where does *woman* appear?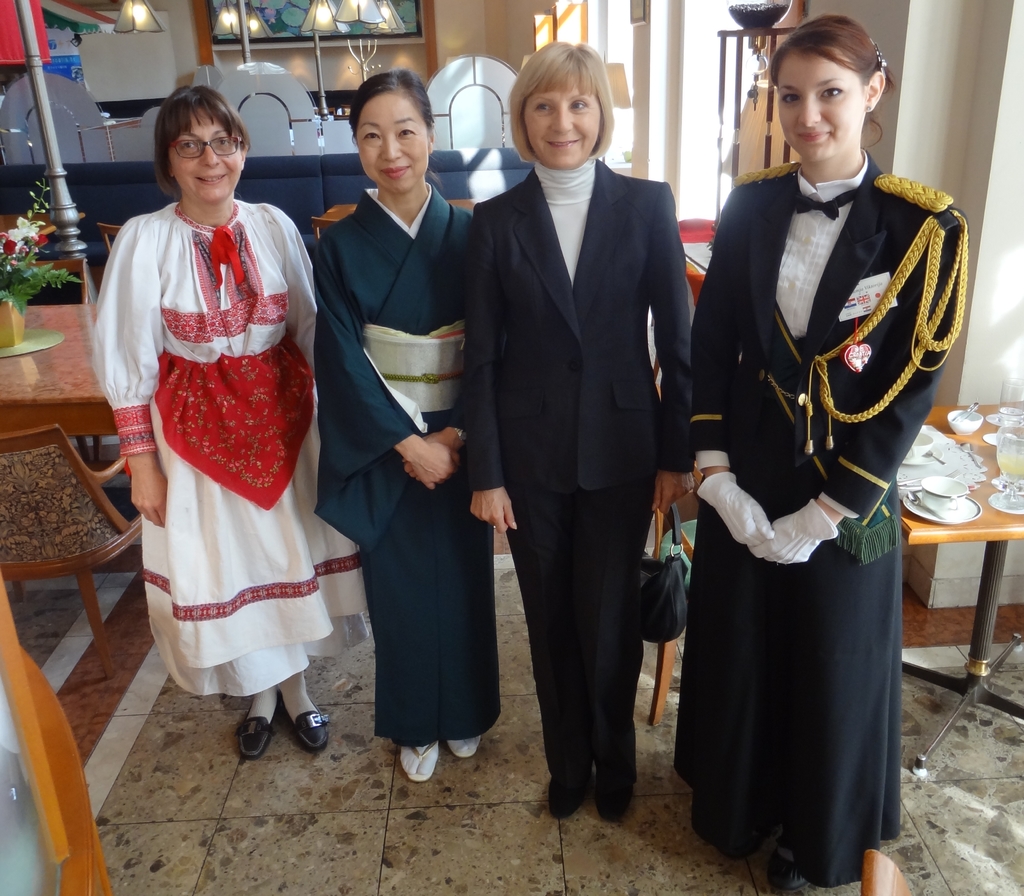
Appears at <box>672,12,965,883</box>.
